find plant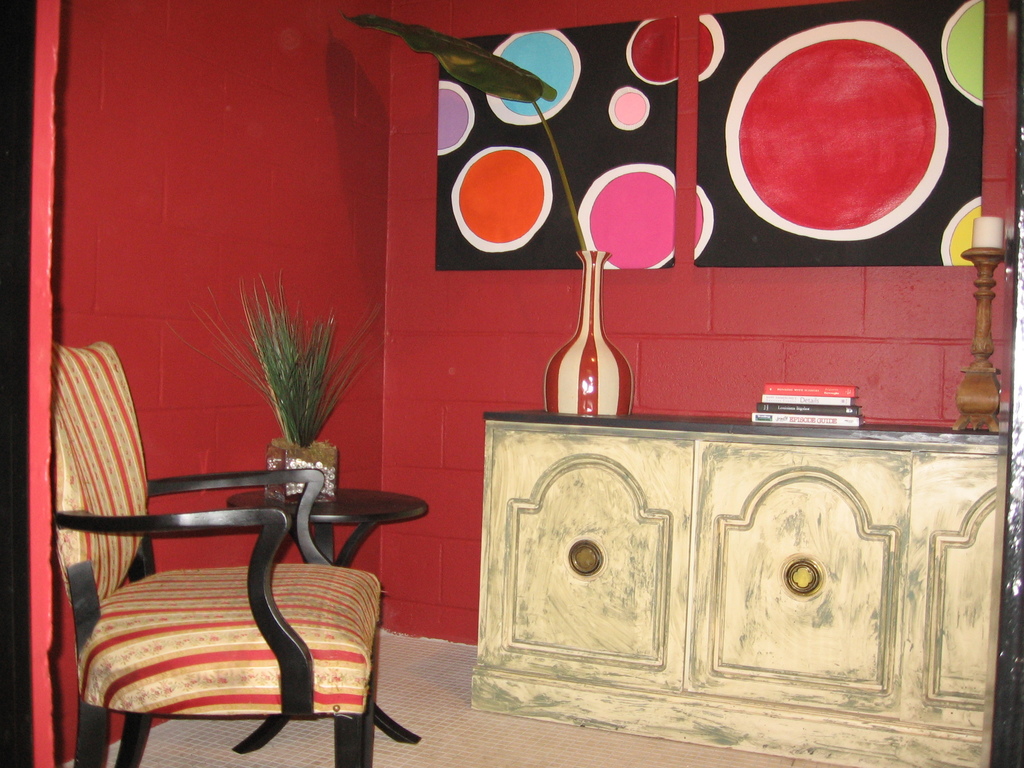
locate(158, 263, 383, 451)
